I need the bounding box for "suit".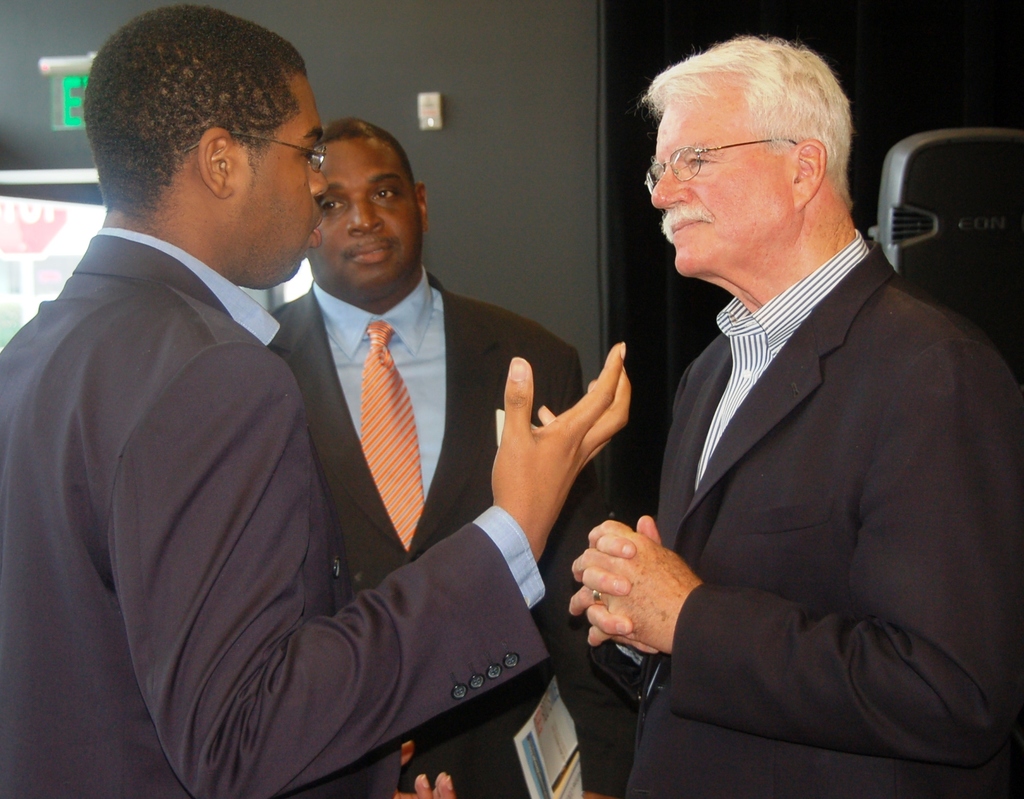
Here it is: (613, 56, 1004, 795).
